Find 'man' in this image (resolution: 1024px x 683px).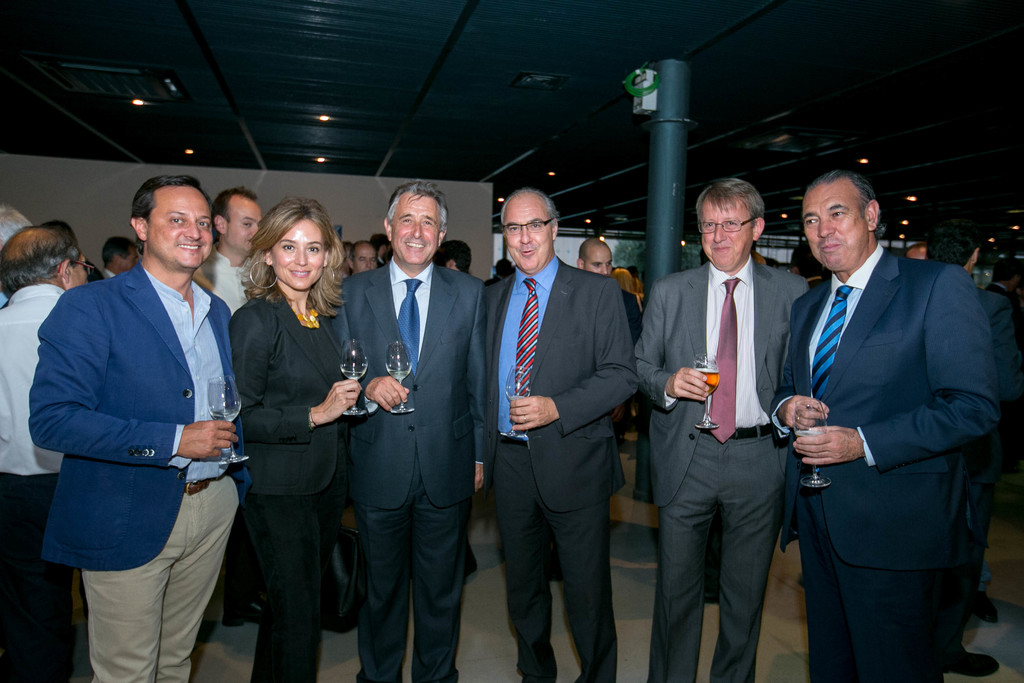
left=0, top=205, right=27, bottom=240.
